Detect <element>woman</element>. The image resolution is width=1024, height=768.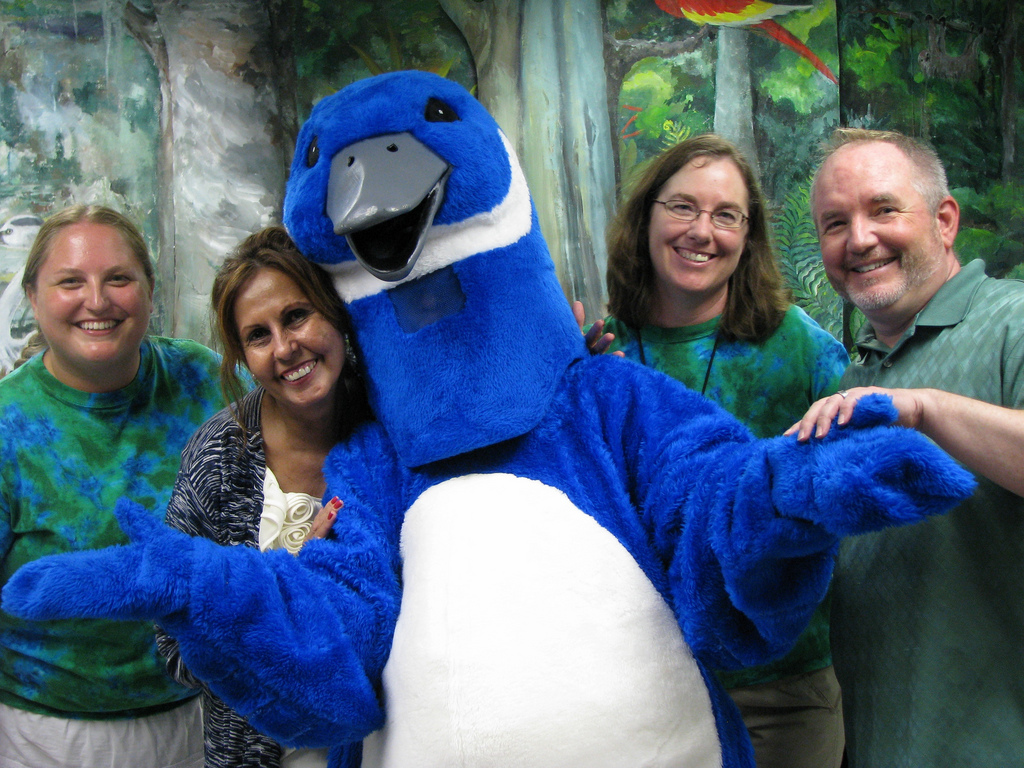
rect(145, 216, 629, 767).
